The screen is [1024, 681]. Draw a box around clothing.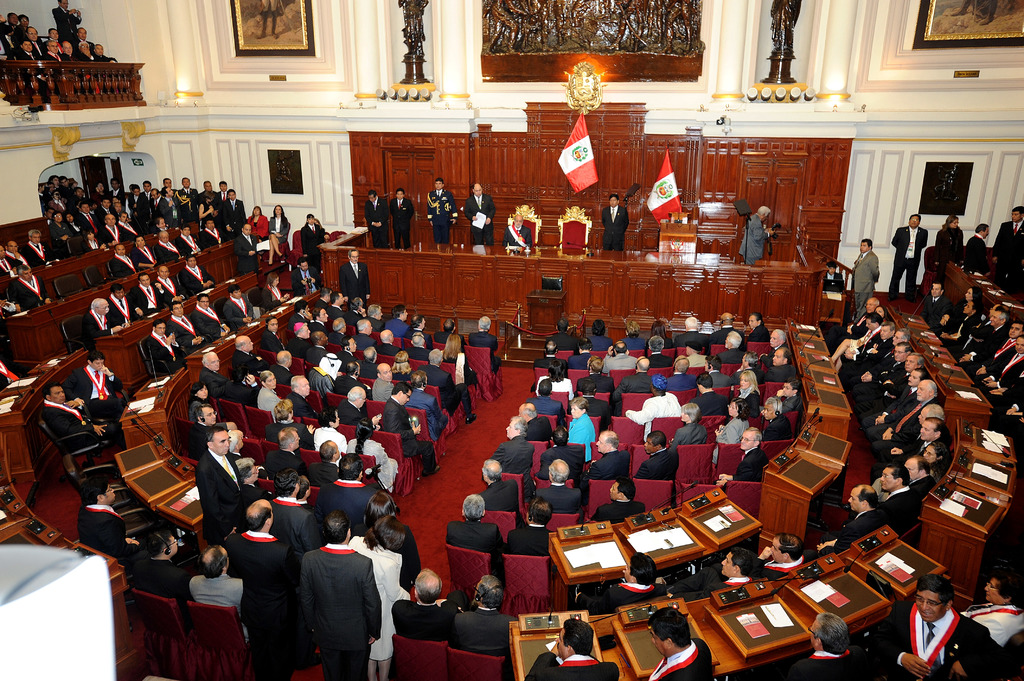
[891,260,916,292].
